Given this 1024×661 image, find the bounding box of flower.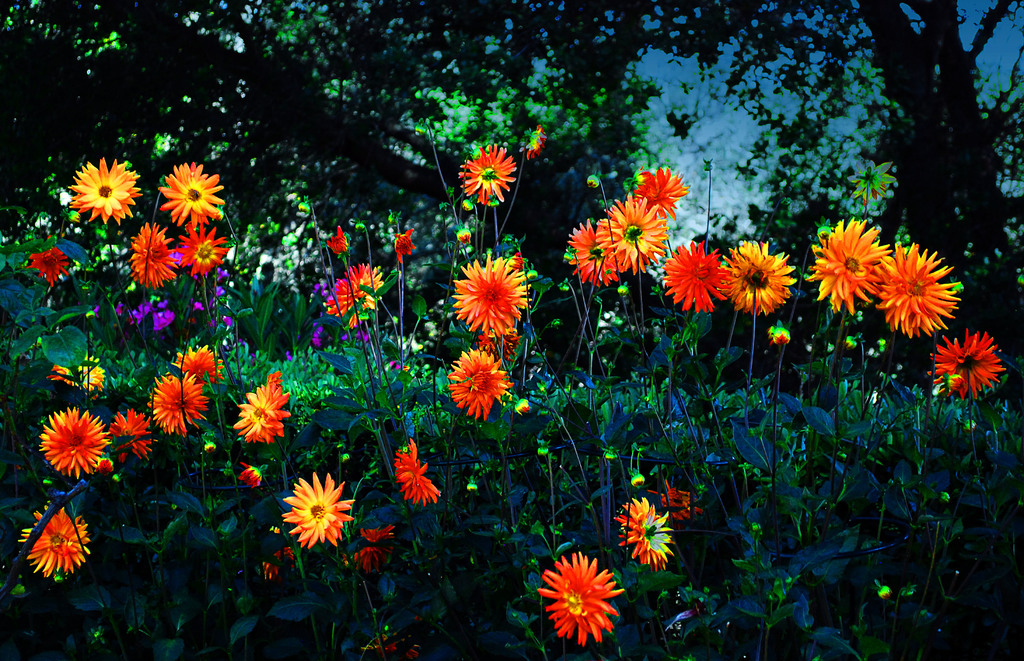
{"x1": 451, "y1": 346, "x2": 511, "y2": 416}.
